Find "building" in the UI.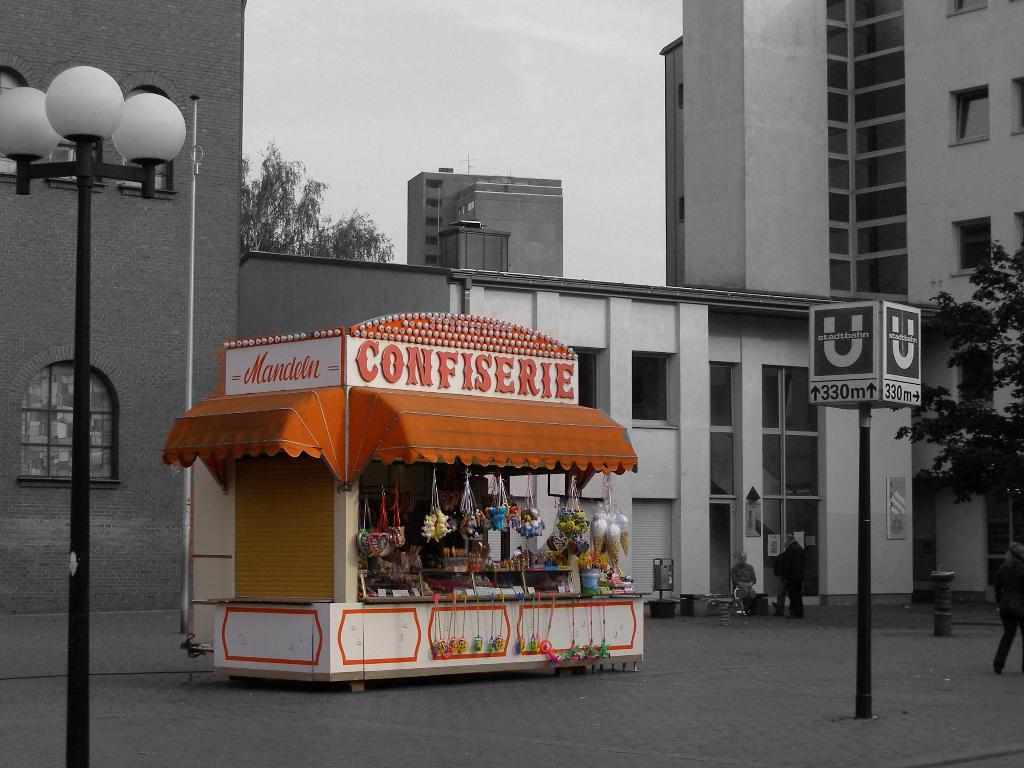
UI element at box(685, 0, 1023, 601).
